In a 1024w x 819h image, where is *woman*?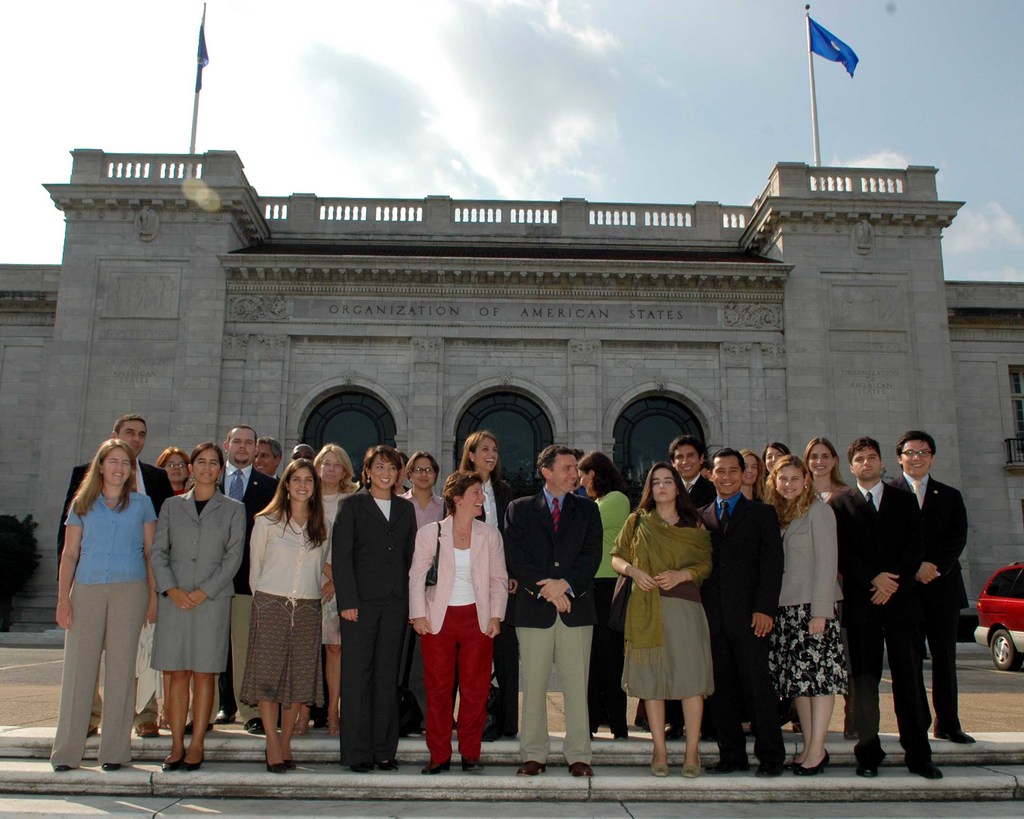
box(761, 456, 845, 779).
